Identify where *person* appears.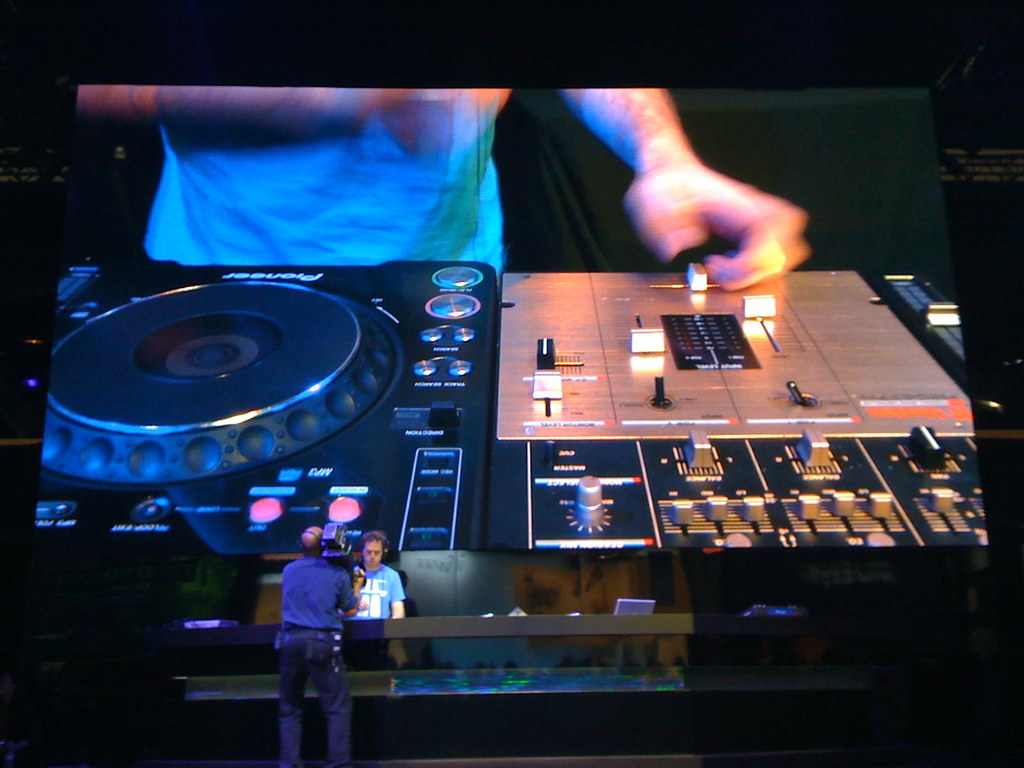
Appears at {"x1": 345, "y1": 528, "x2": 410, "y2": 675}.
